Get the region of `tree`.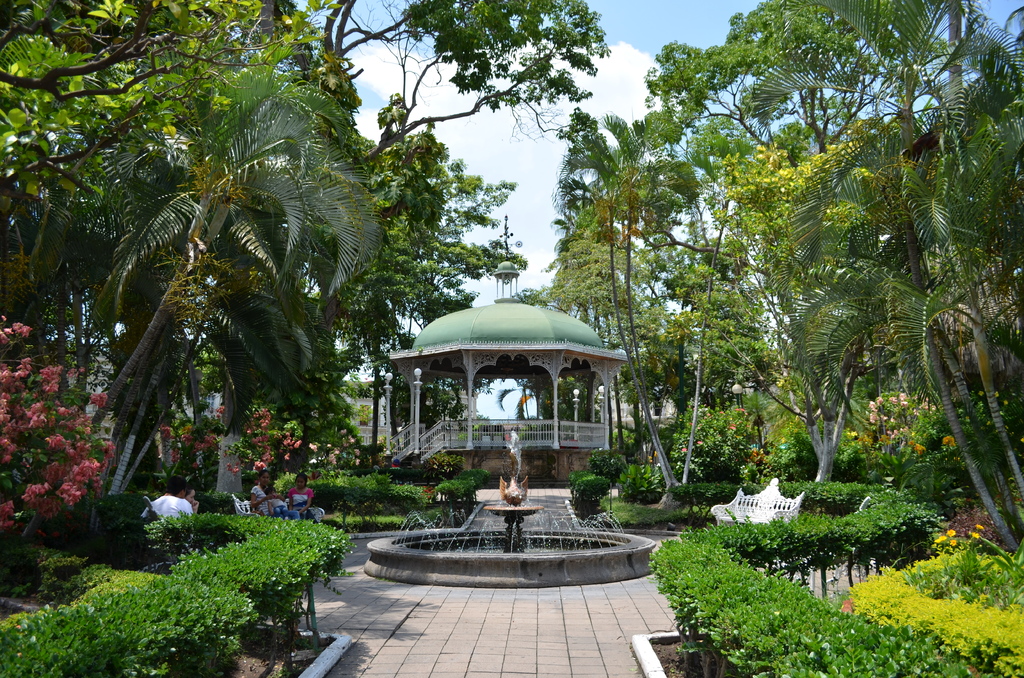
box(7, 0, 1023, 592).
